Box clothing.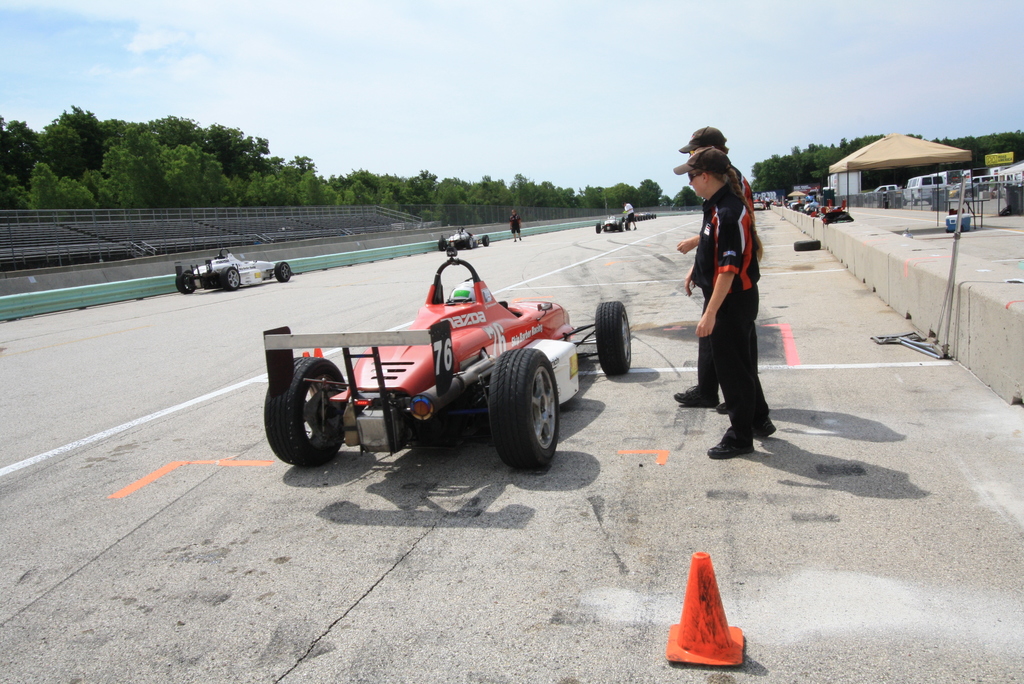
Rect(509, 214, 522, 232).
